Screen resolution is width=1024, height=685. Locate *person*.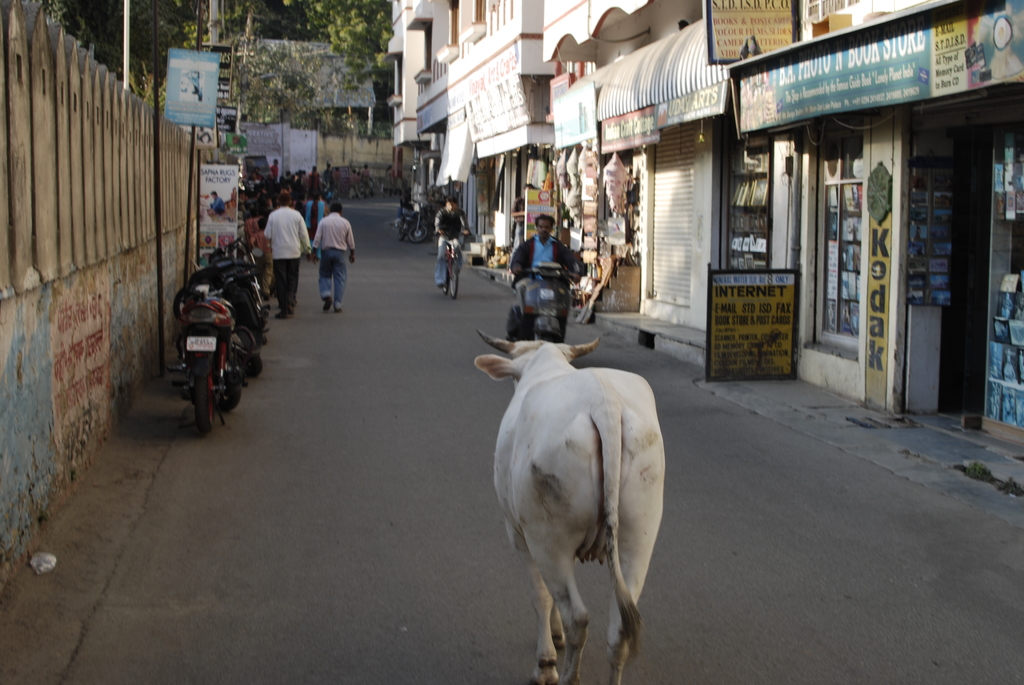
locate(306, 192, 353, 322).
